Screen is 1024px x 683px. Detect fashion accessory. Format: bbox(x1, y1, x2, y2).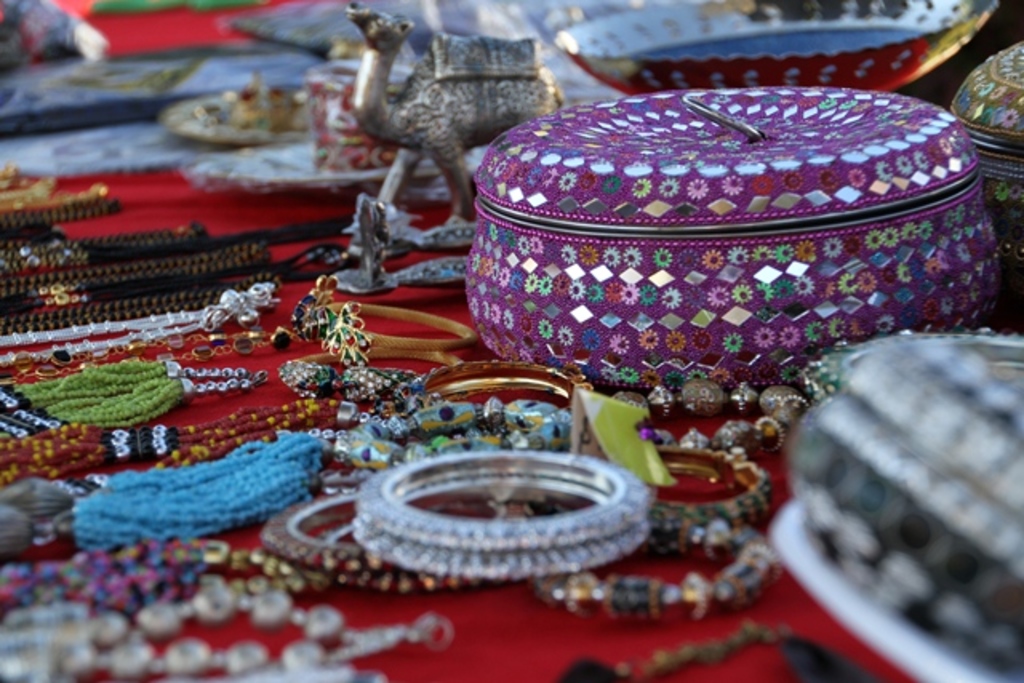
bbox(158, 74, 317, 147).
